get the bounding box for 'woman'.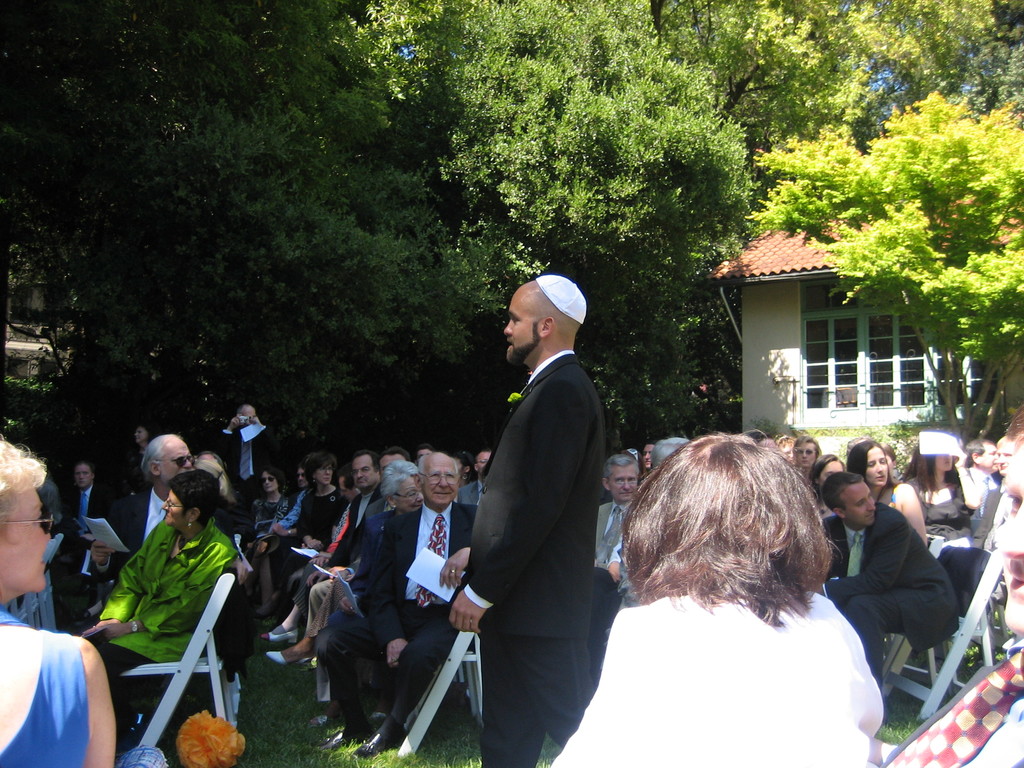
{"left": 895, "top": 430, "right": 996, "bottom": 543}.
